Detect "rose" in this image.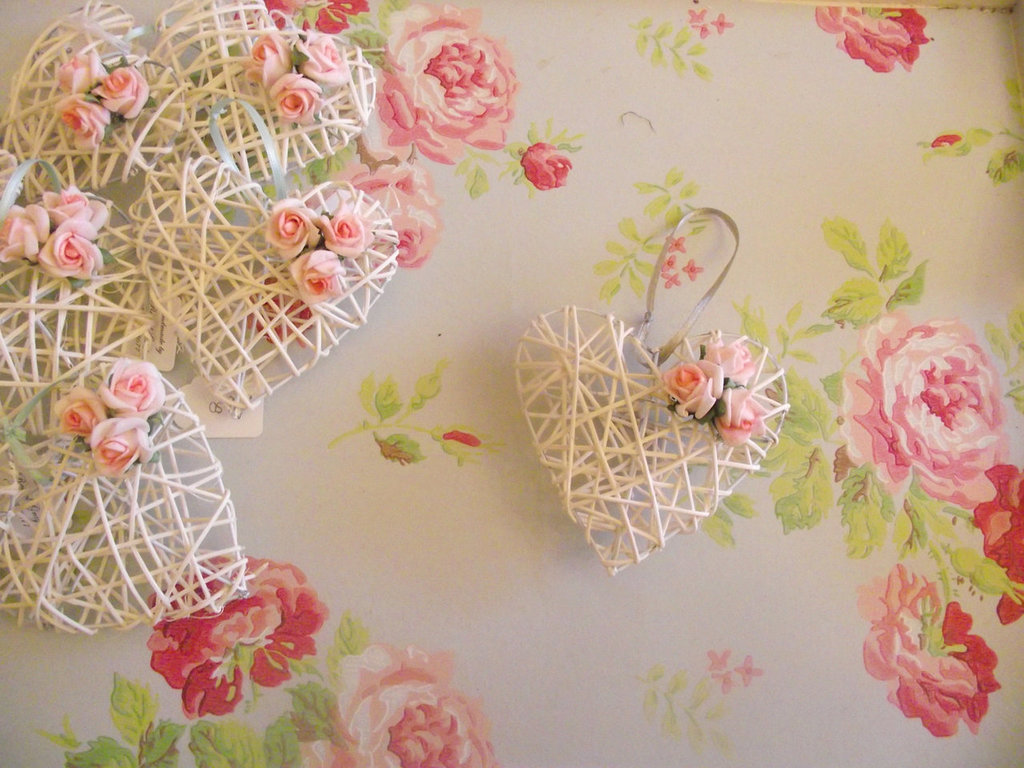
Detection: {"left": 518, "top": 140, "right": 569, "bottom": 190}.
